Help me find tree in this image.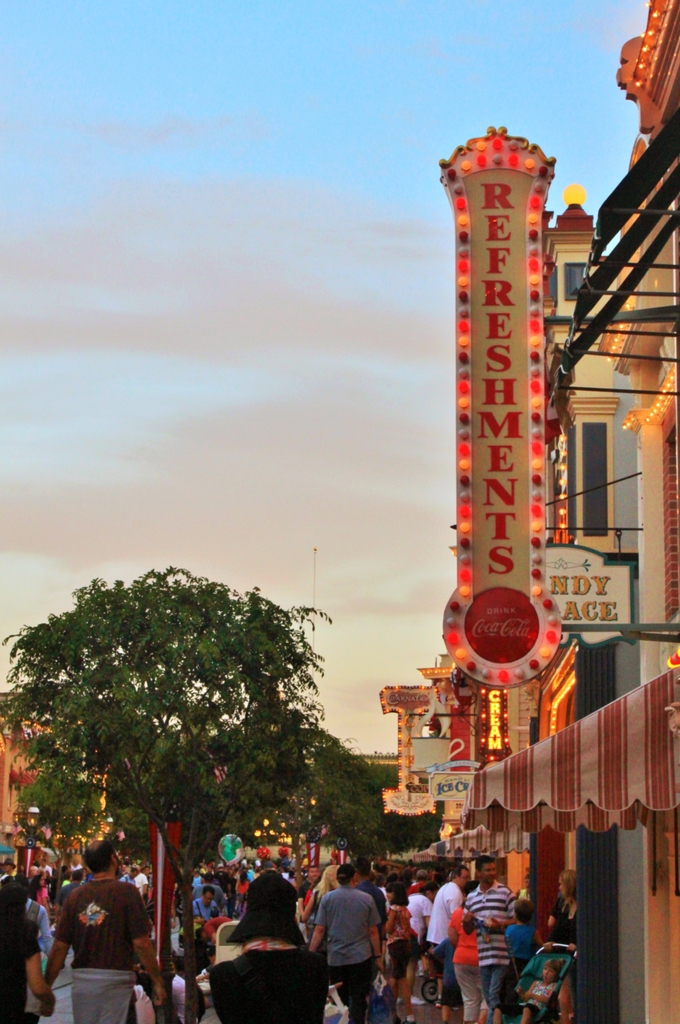
Found it: locate(259, 715, 446, 867).
